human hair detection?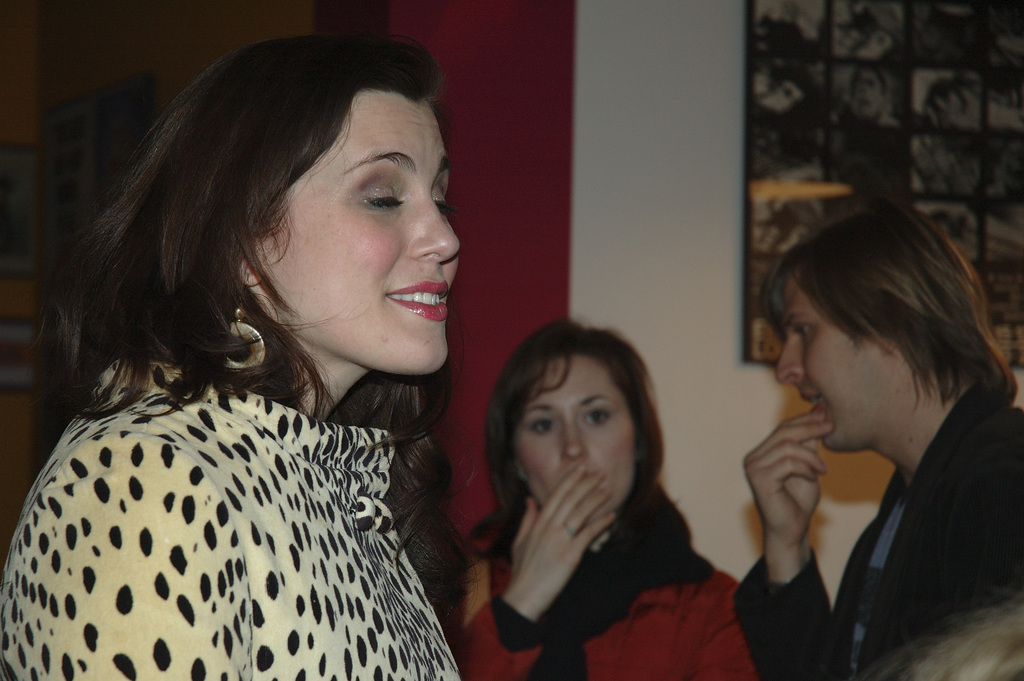
detection(468, 315, 683, 570)
